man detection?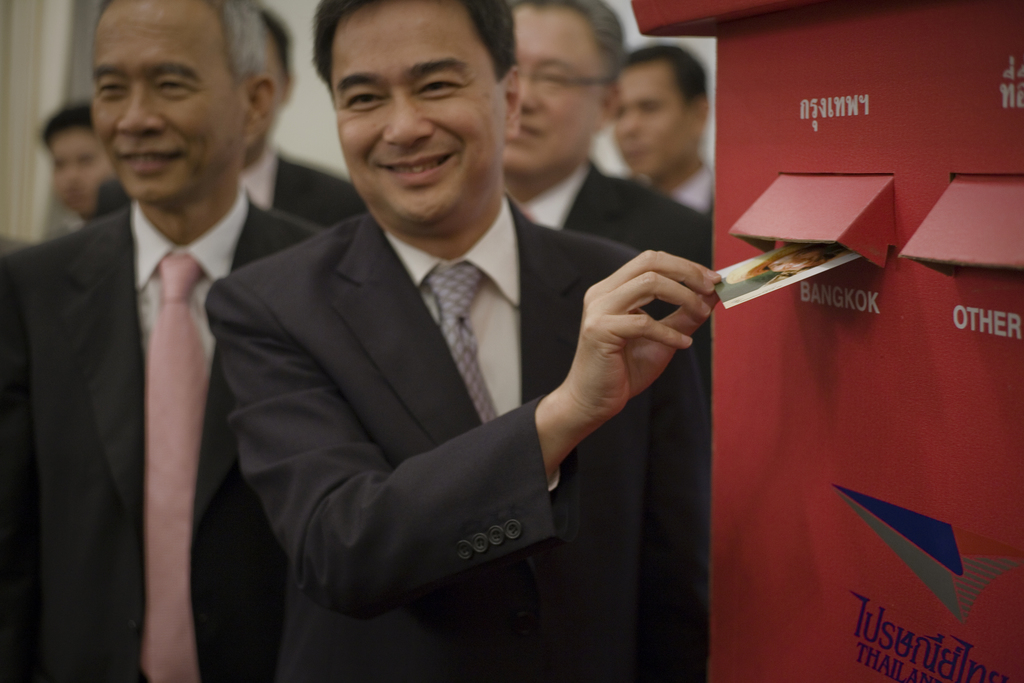
select_region(506, 0, 717, 292)
